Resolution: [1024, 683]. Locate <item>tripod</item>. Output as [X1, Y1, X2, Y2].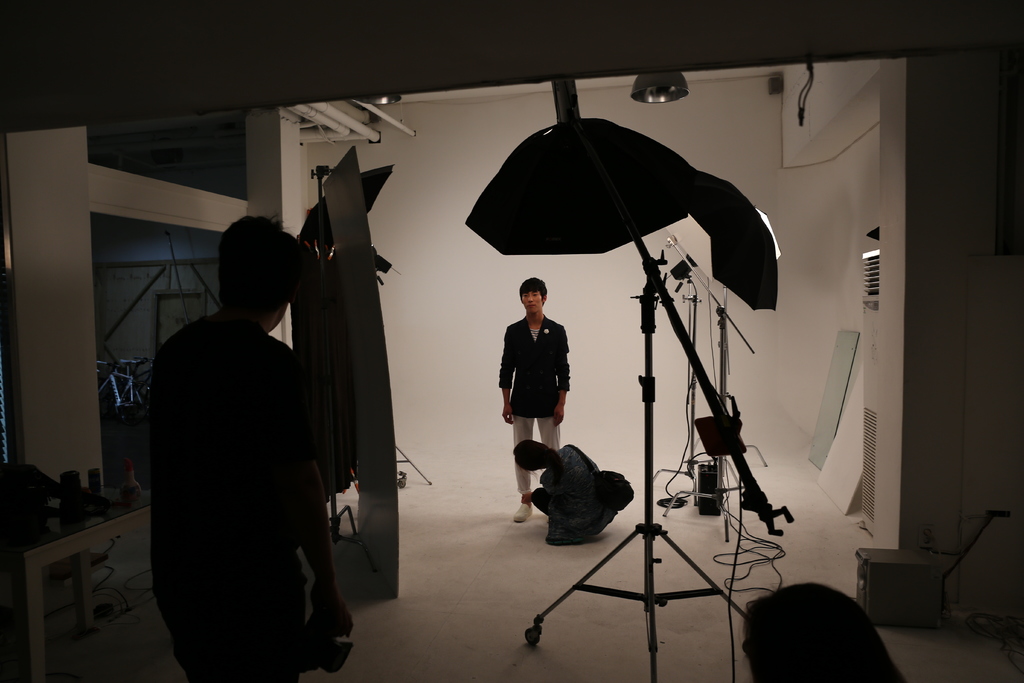
[523, 252, 748, 682].
